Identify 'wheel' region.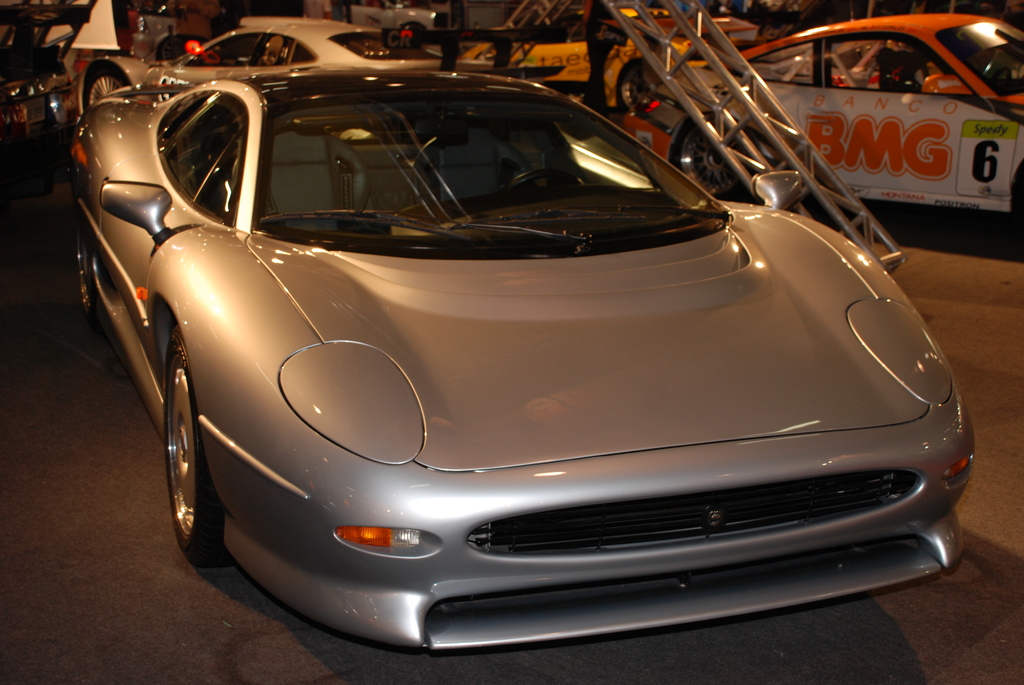
Region: crop(84, 67, 126, 106).
